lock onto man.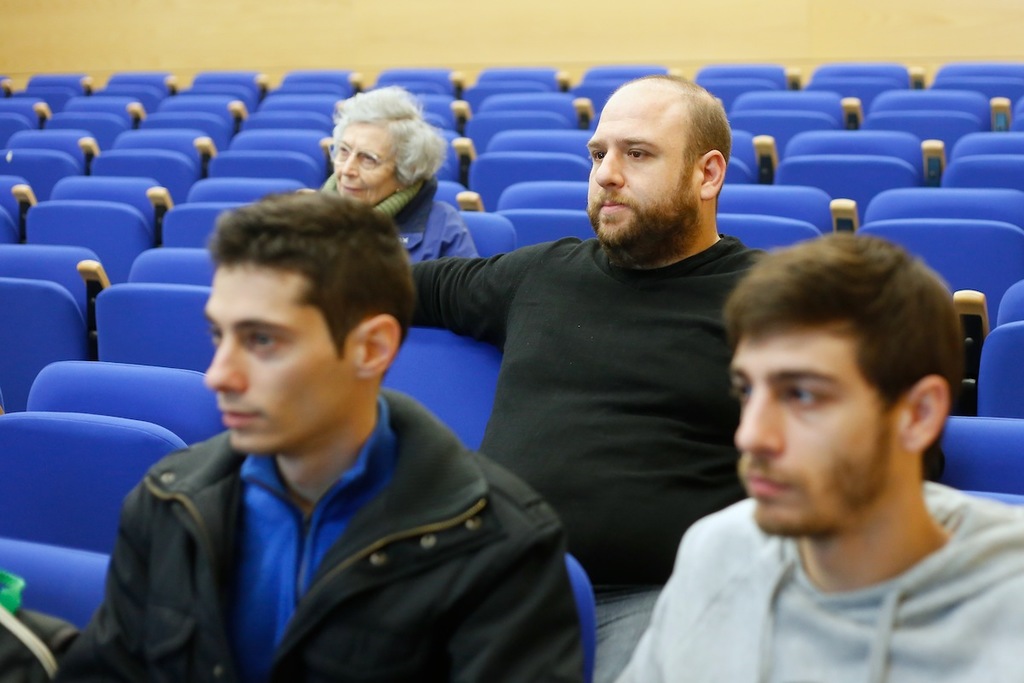
Locked: left=410, top=75, right=771, bottom=682.
